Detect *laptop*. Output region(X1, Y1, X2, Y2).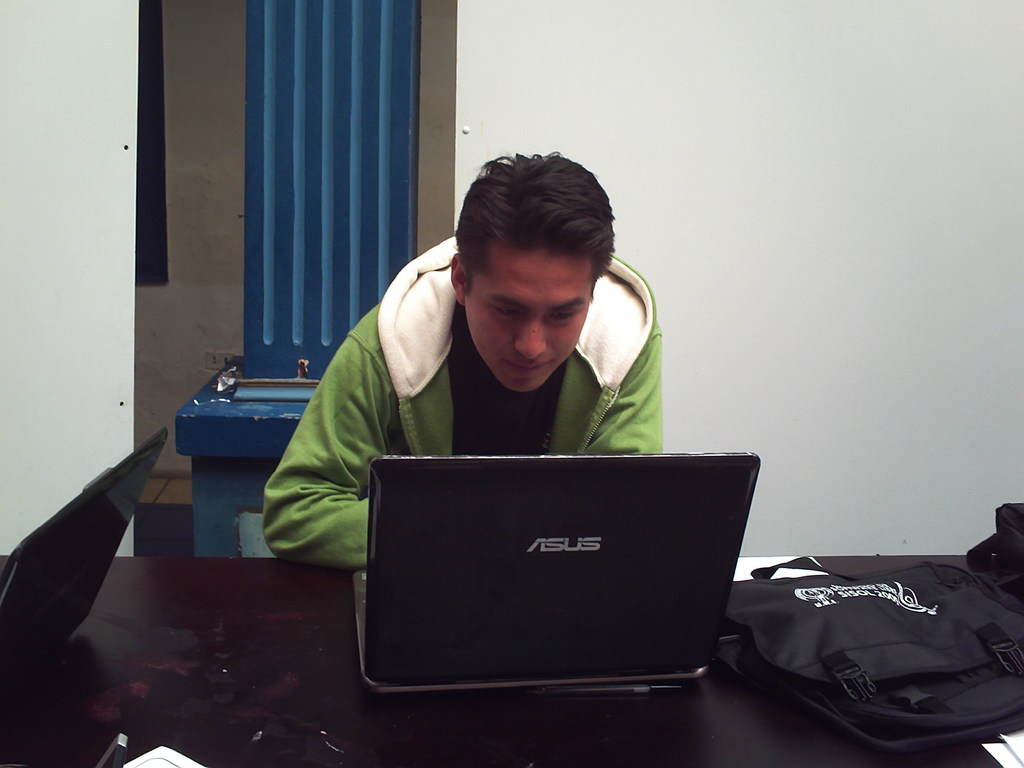
region(0, 426, 171, 667).
